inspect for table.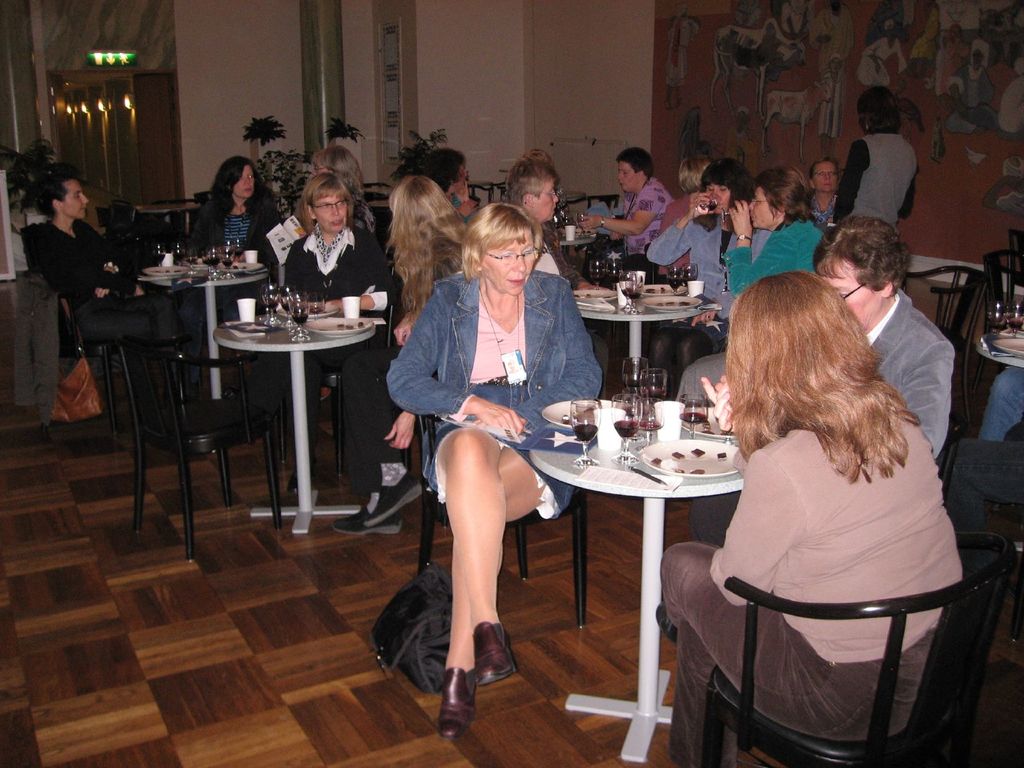
Inspection: left=573, top=297, right=707, bottom=379.
